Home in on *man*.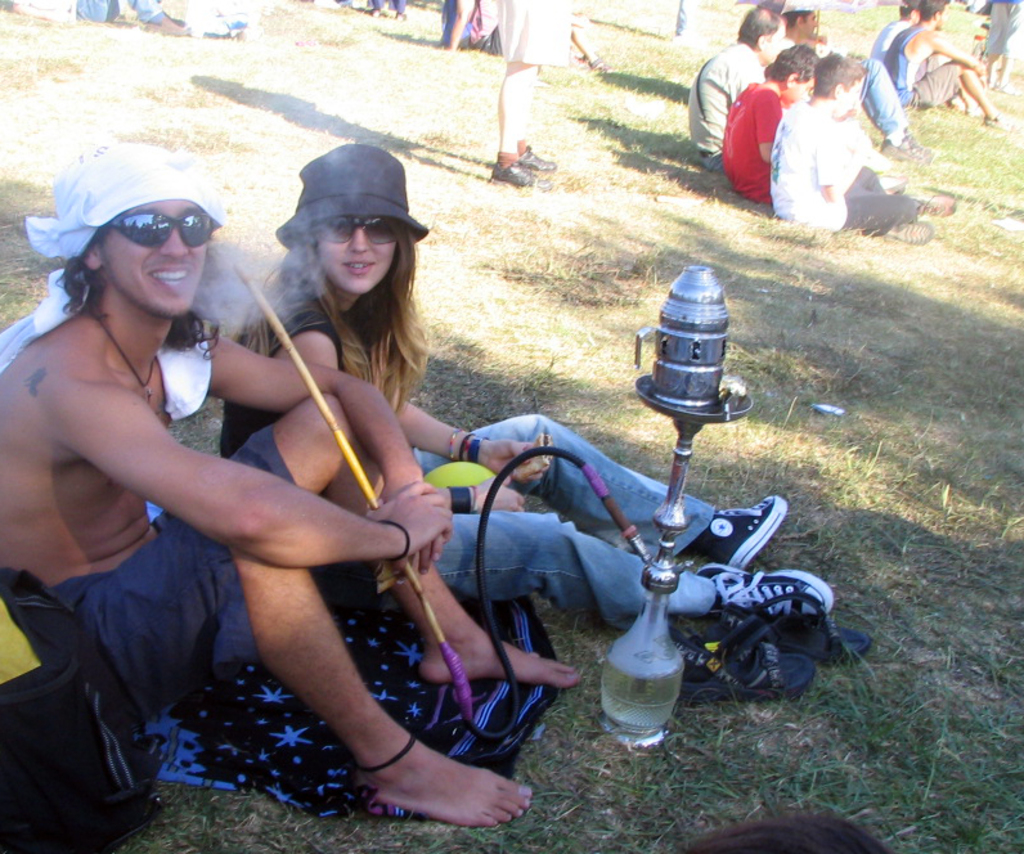
Homed in at x1=859 y1=8 x2=982 y2=82.
